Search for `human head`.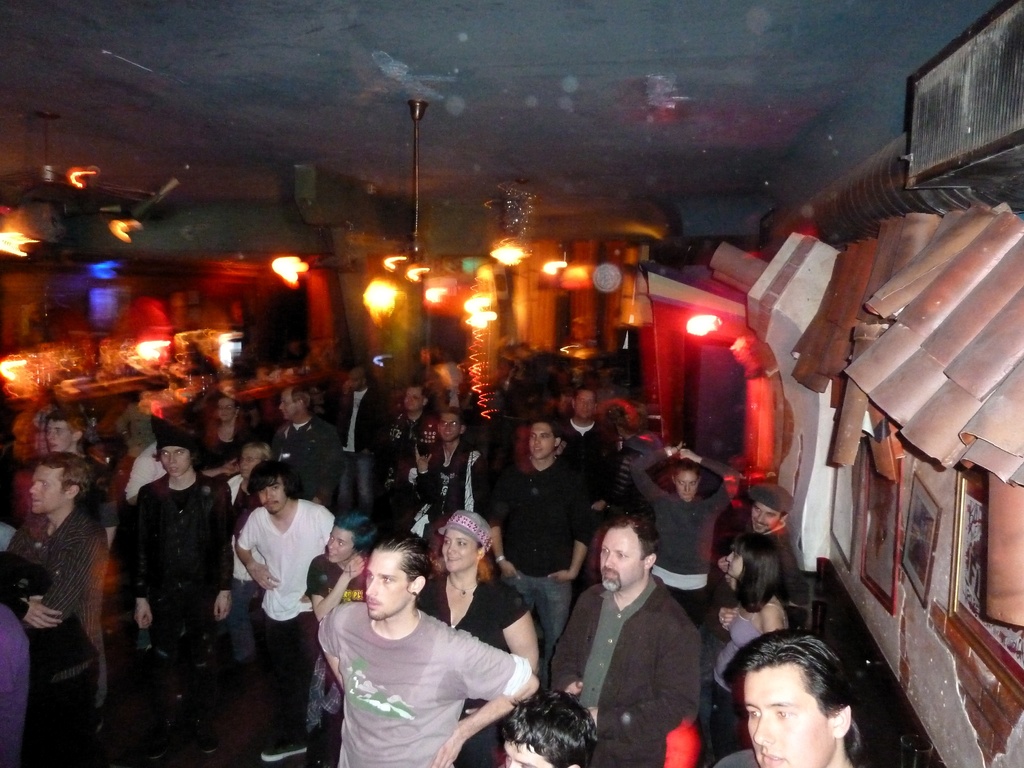
Found at left=496, top=688, right=599, bottom=767.
